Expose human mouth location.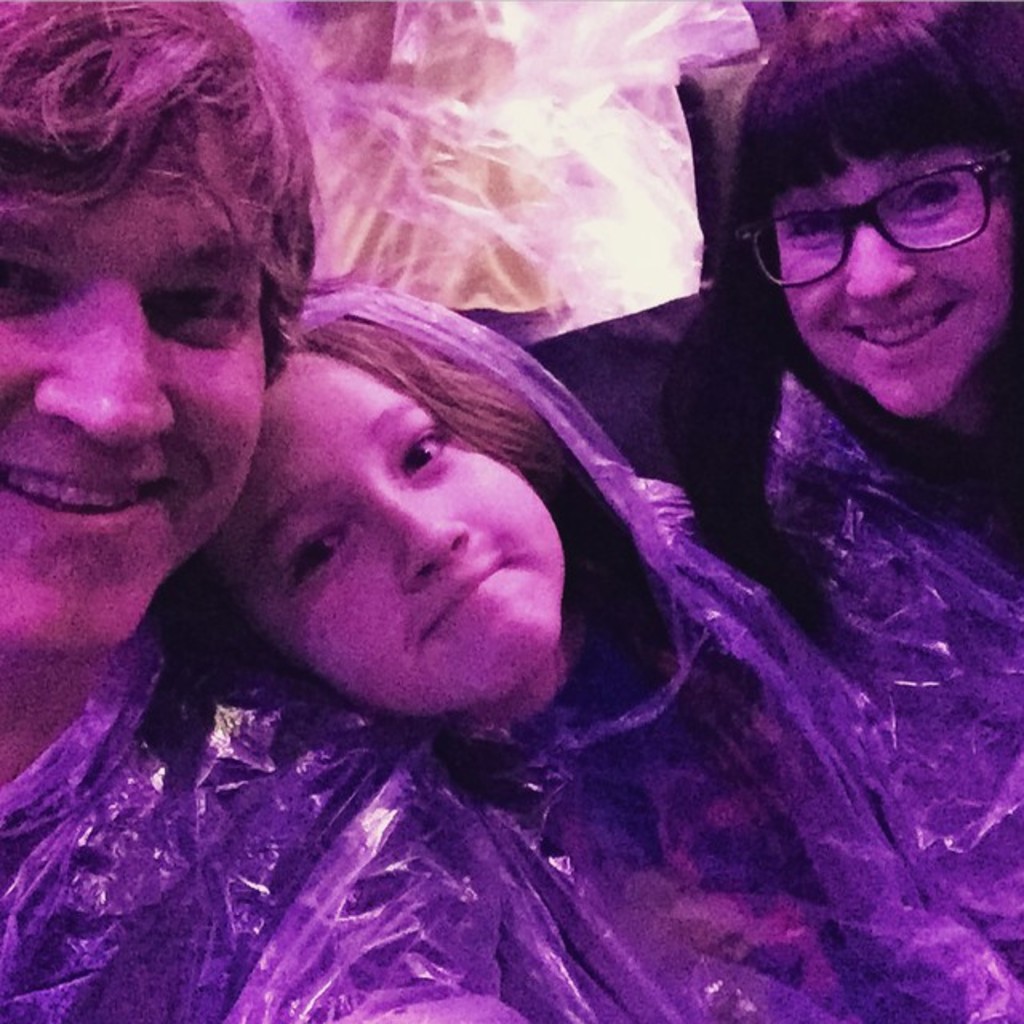
Exposed at locate(0, 446, 181, 542).
